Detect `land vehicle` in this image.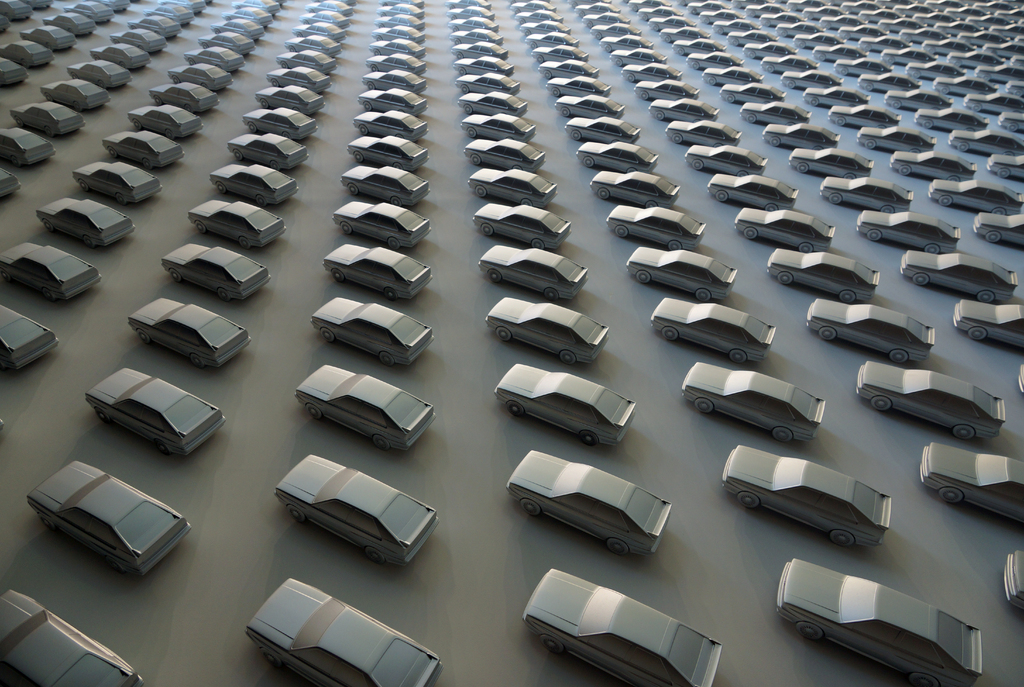
Detection: l=787, t=0, r=831, b=11.
